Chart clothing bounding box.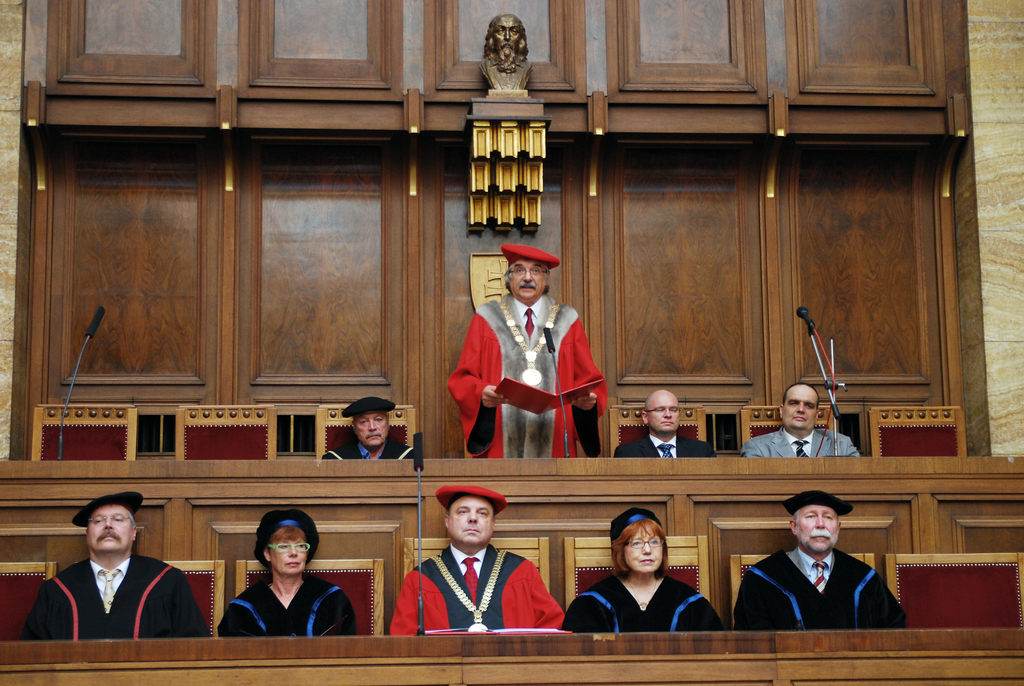
Charted: crop(319, 436, 419, 461).
